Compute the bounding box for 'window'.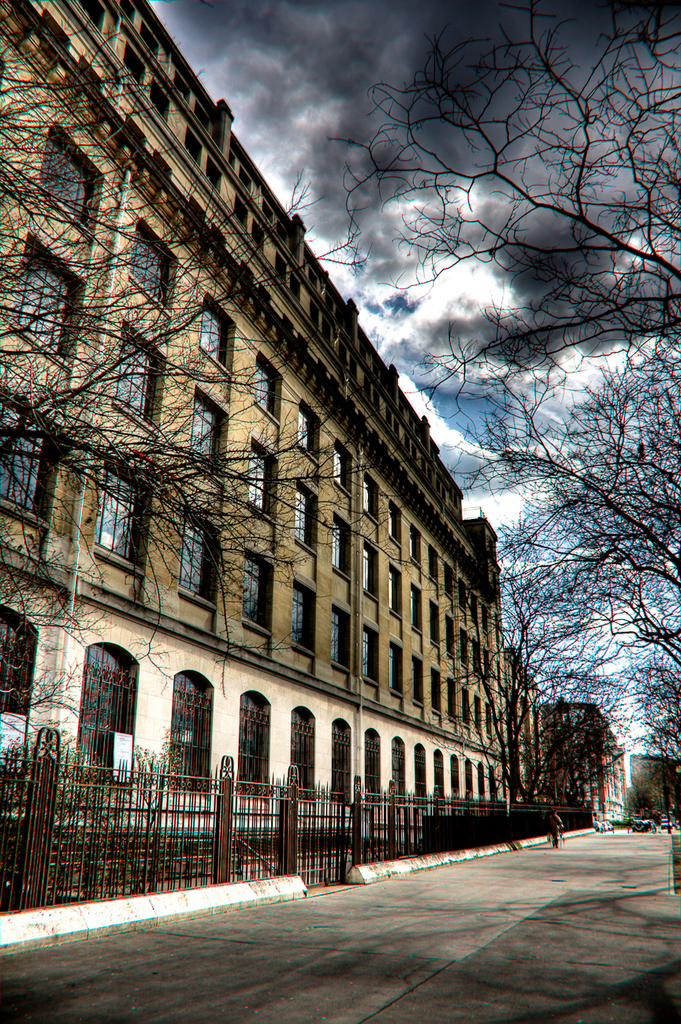
[386,509,396,542].
